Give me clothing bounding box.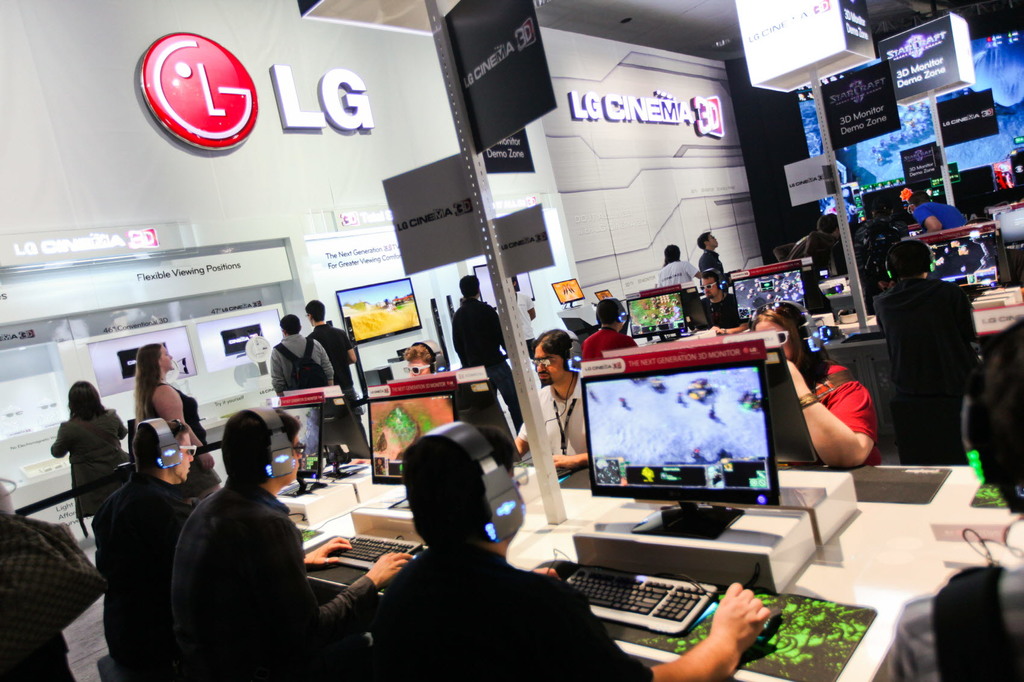
(x1=260, y1=332, x2=349, y2=466).
